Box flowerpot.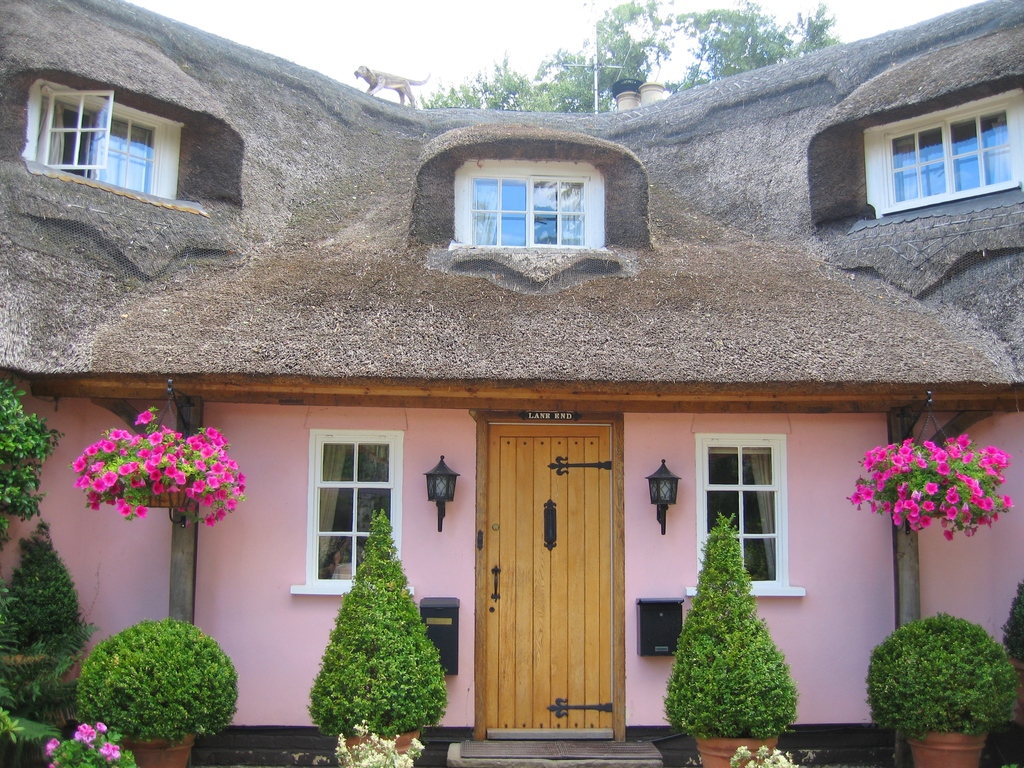
region(903, 733, 991, 767).
